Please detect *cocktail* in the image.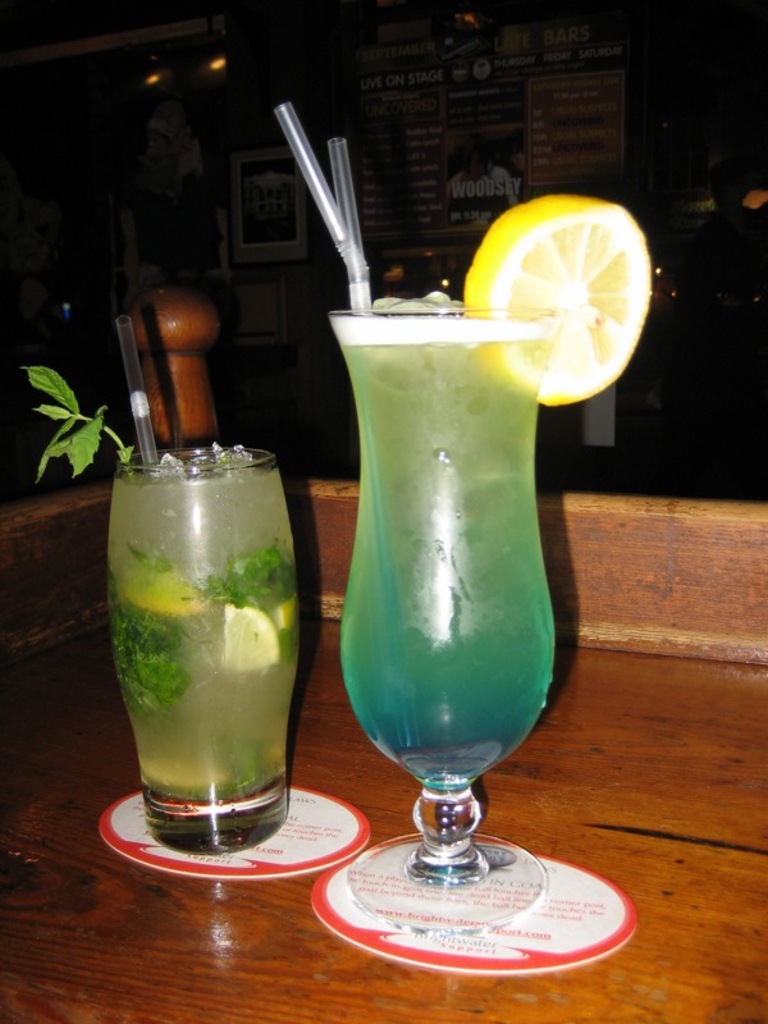
{"left": 108, "top": 451, "right": 296, "bottom": 852}.
